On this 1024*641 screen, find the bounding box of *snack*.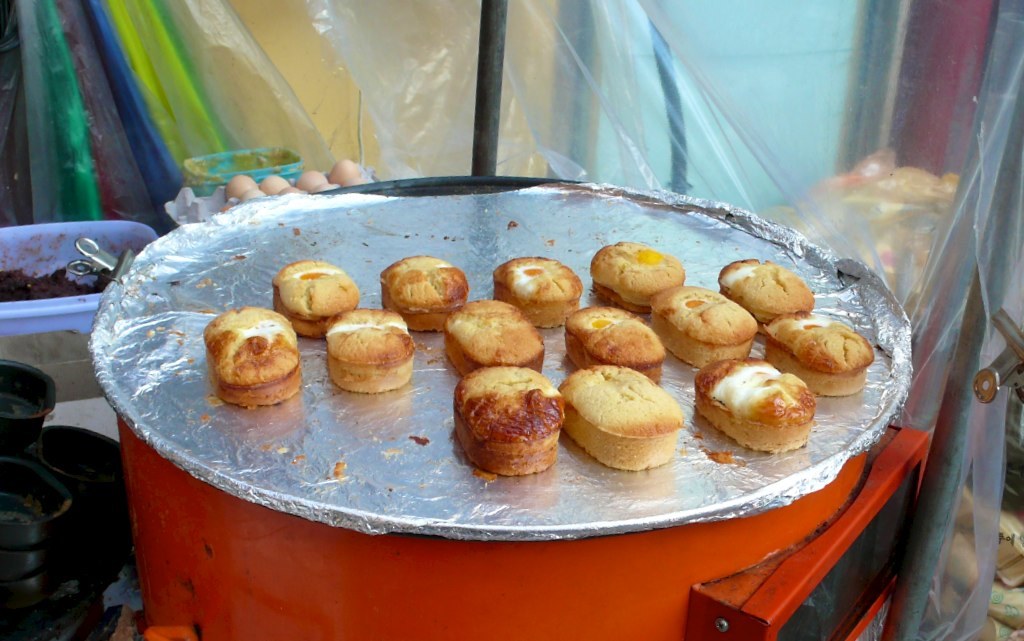
Bounding box: rect(382, 259, 468, 333).
